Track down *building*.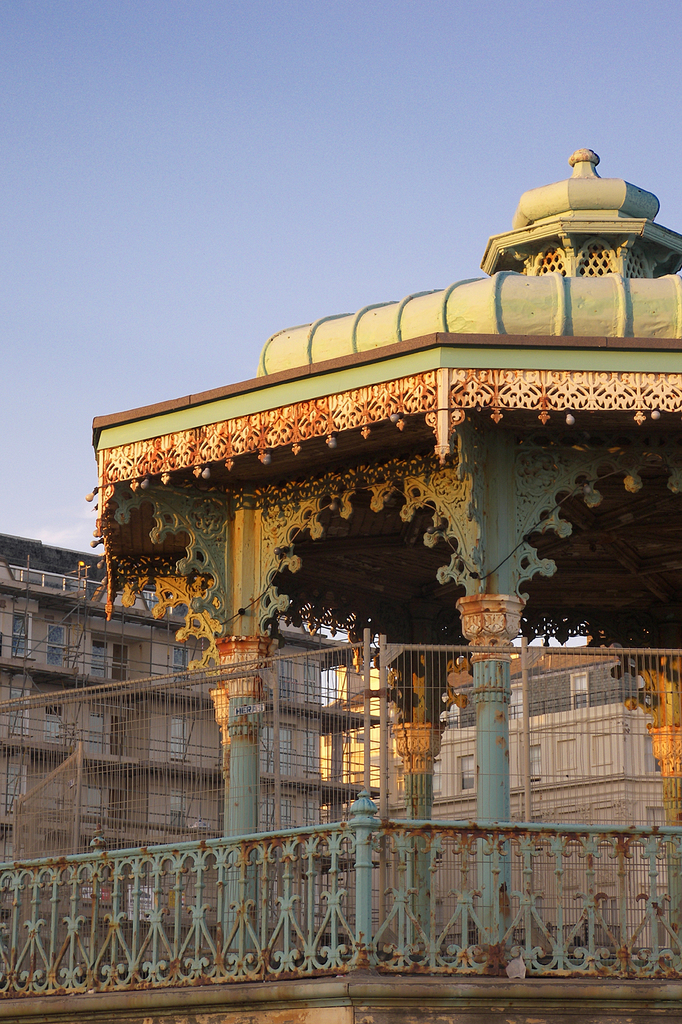
Tracked to pyautogui.locateOnScreen(0, 531, 384, 996).
